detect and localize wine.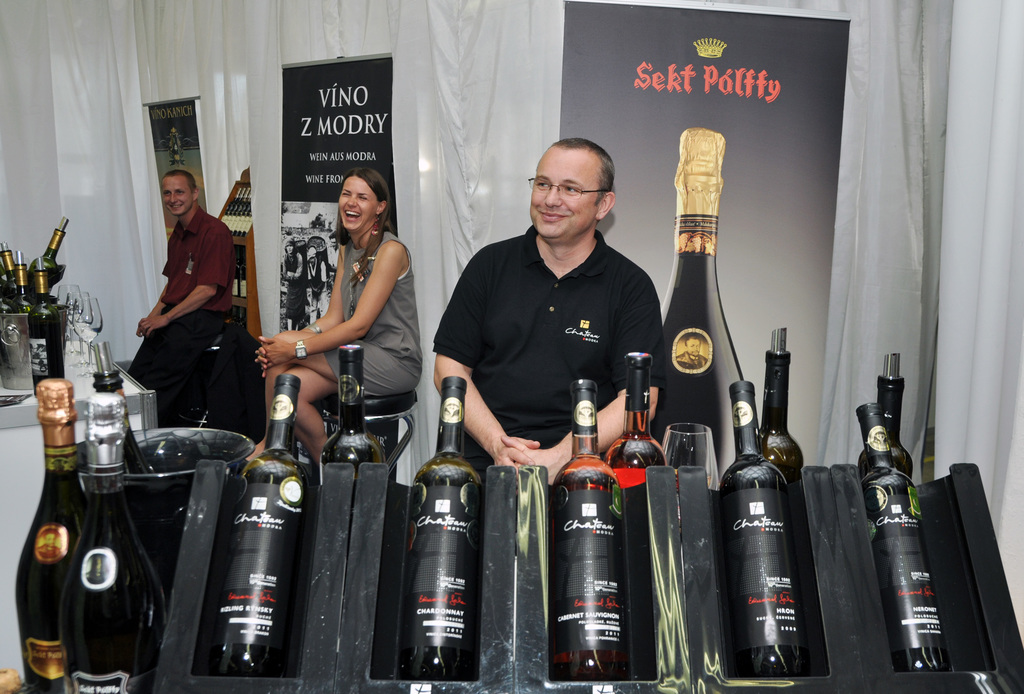
Localized at region(600, 344, 671, 472).
